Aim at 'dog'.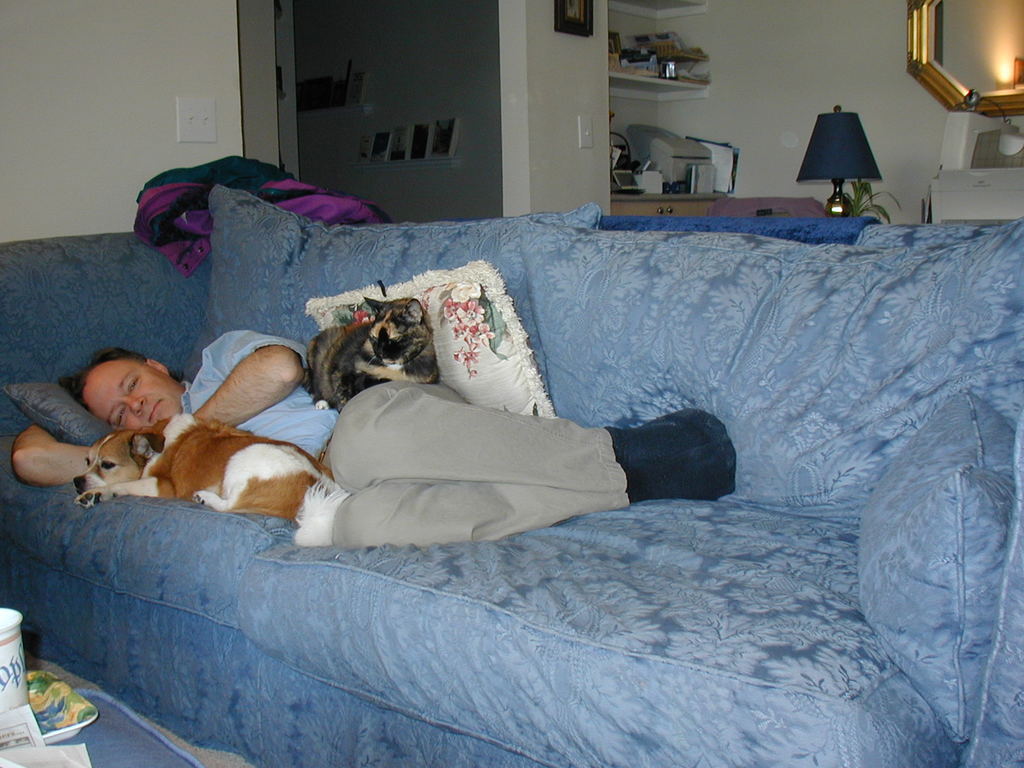
Aimed at region(63, 408, 352, 545).
